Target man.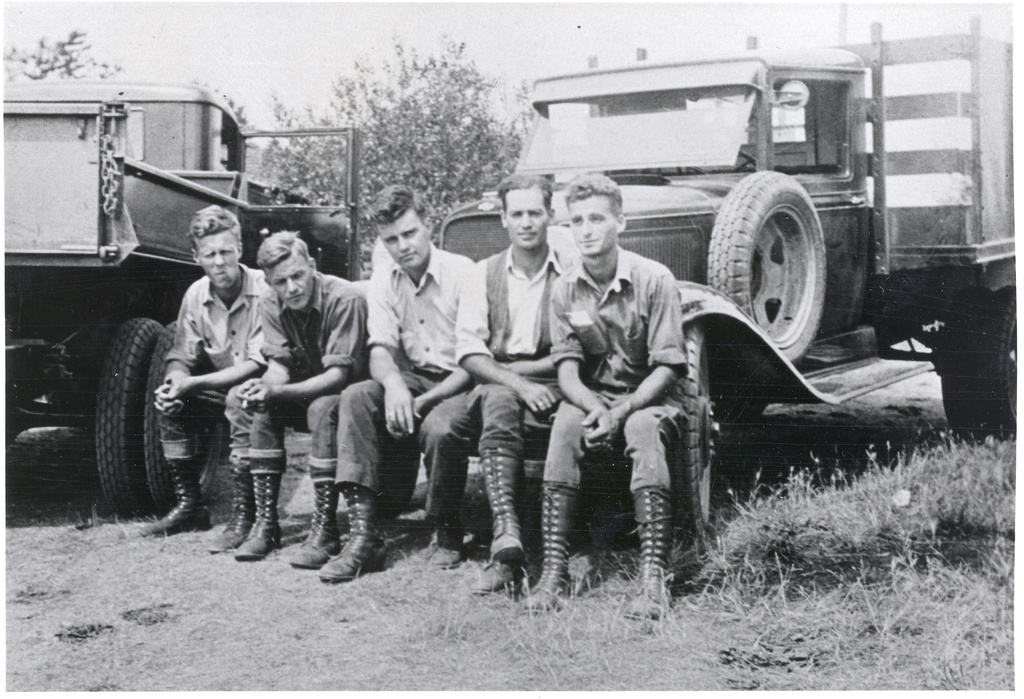
Target region: left=529, top=167, right=714, bottom=623.
